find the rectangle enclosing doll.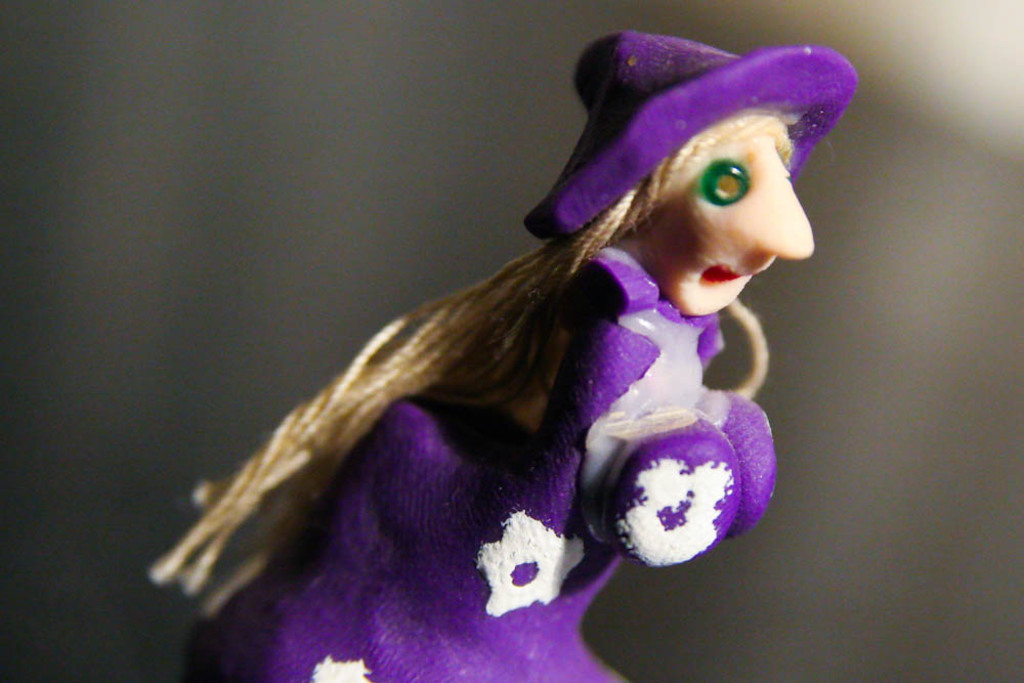
crop(151, 40, 855, 682).
